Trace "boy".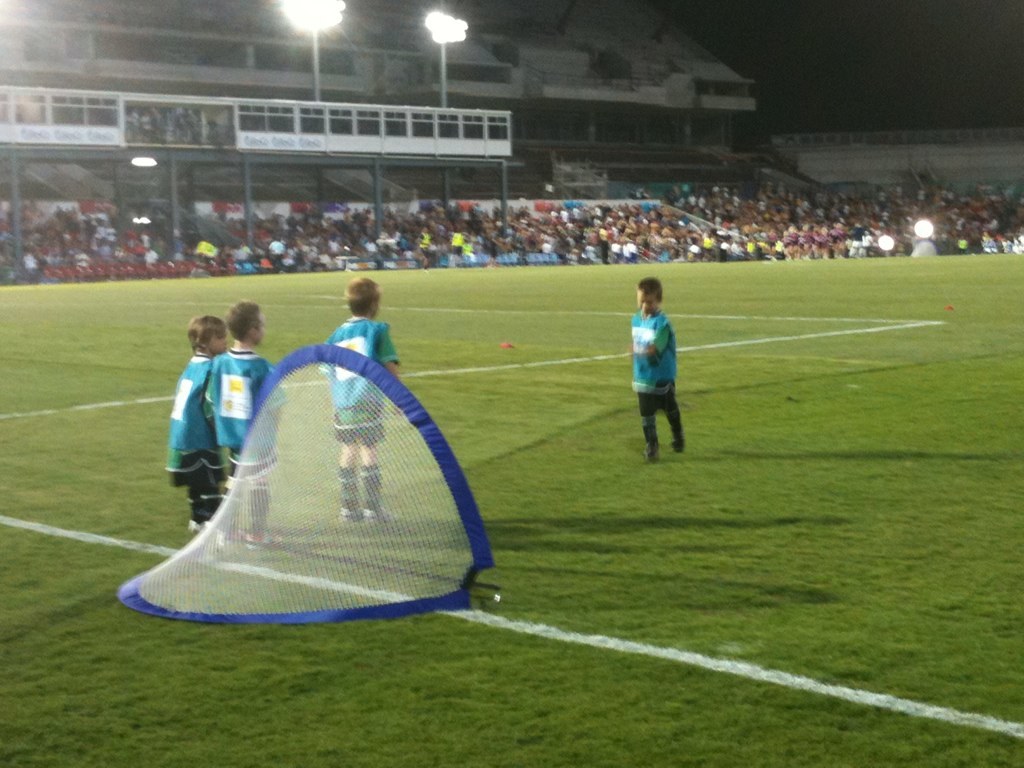
Traced to bbox(316, 278, 400, 522).
